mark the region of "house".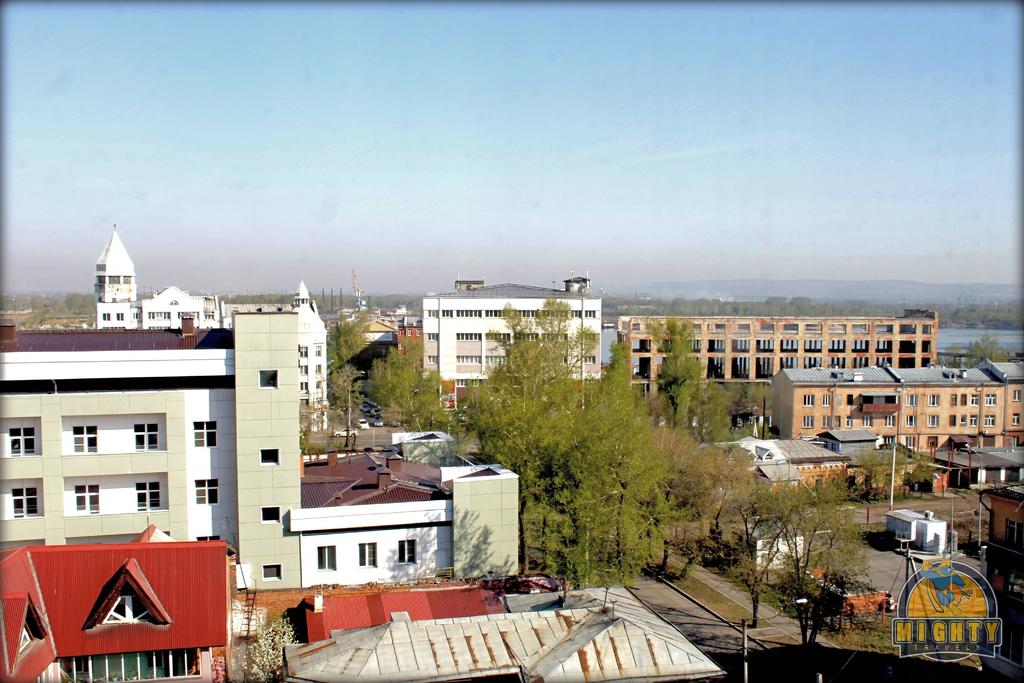
Region: crop(966, 482, 1023, 680).
